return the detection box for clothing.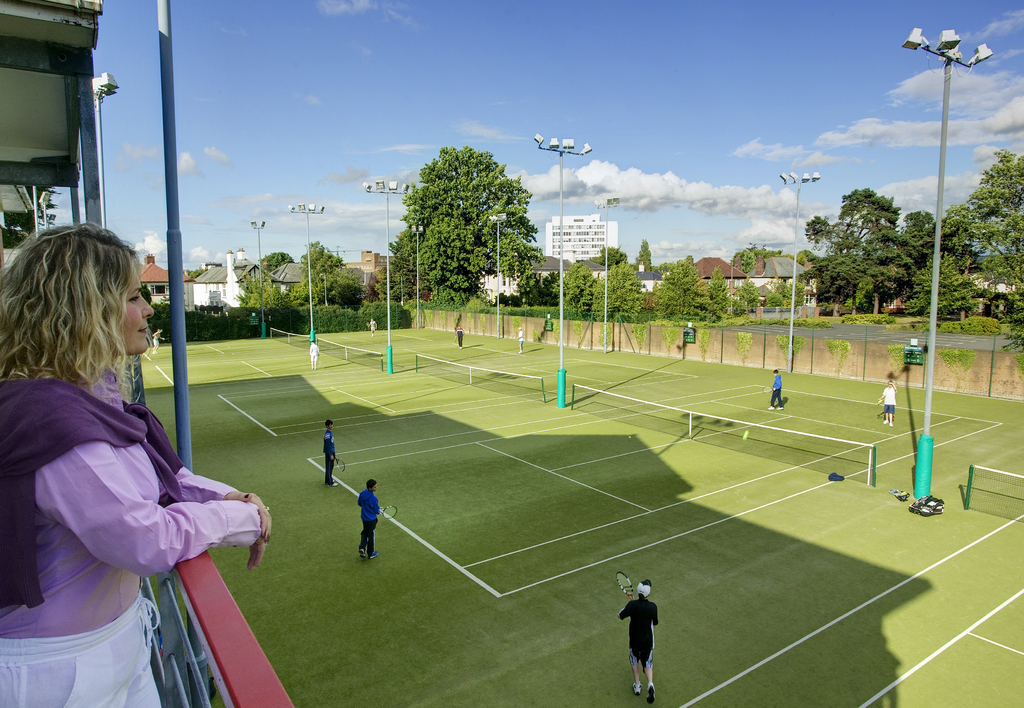
l=8, t=347, r=231, b=623.
